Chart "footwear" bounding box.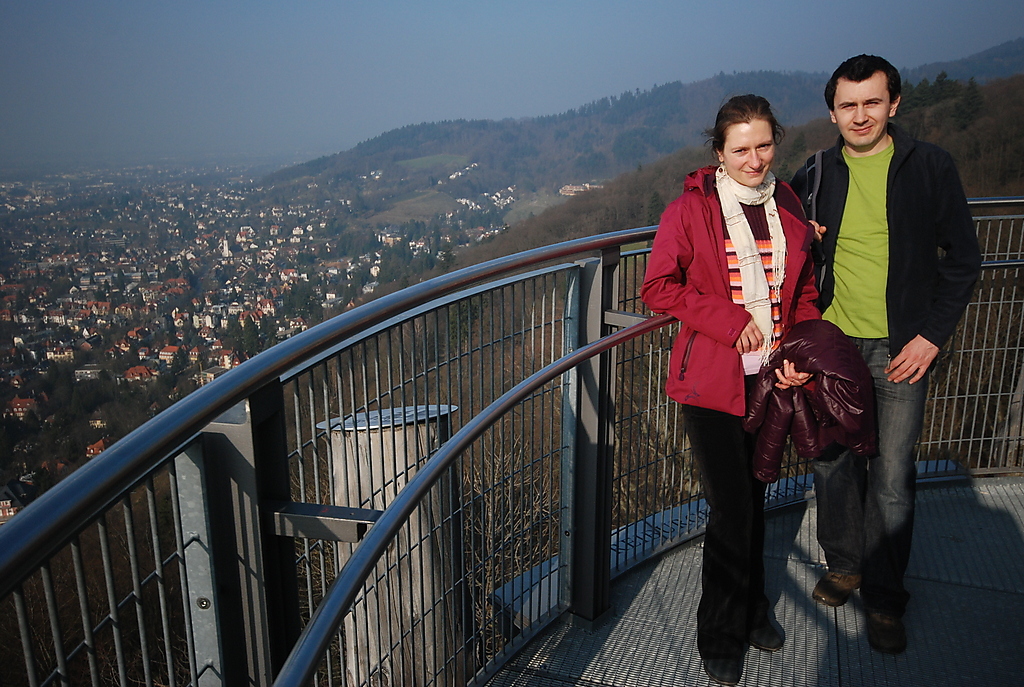
Charted: [698,600,725,665].
